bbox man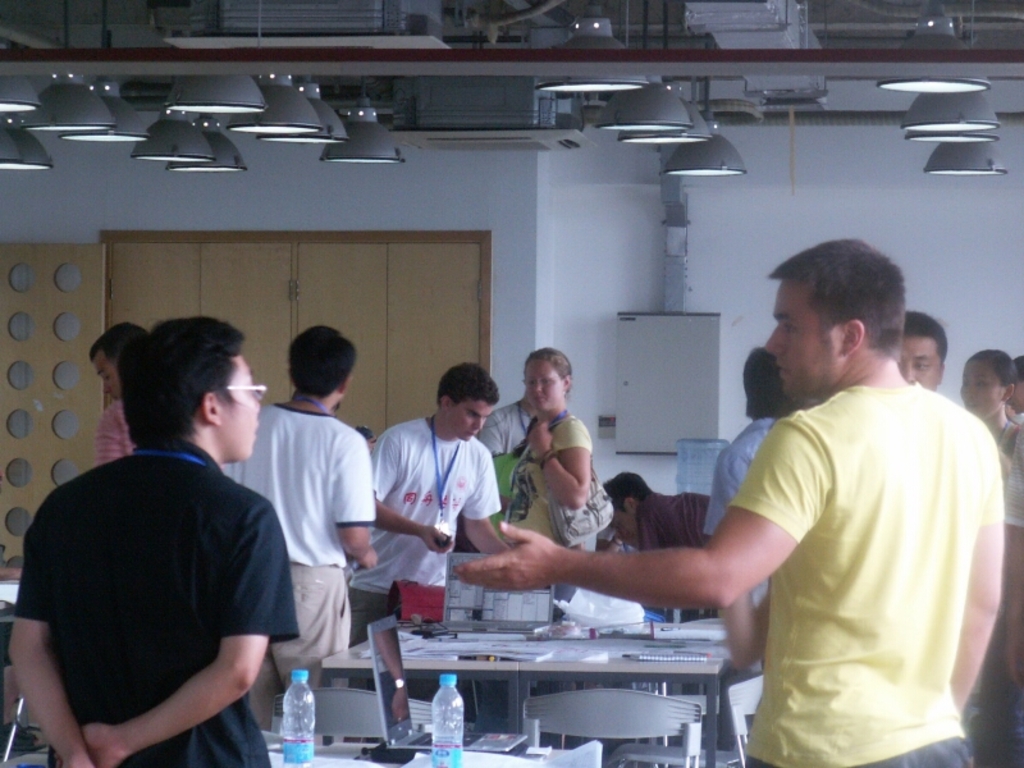
locate(220, 324, 376, 731)
